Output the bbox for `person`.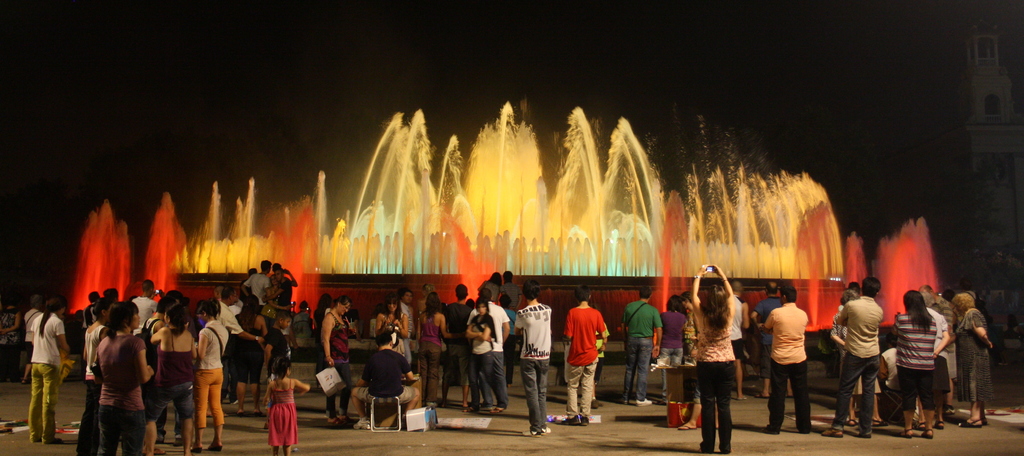
Rect(752, 282, 812, 438).
